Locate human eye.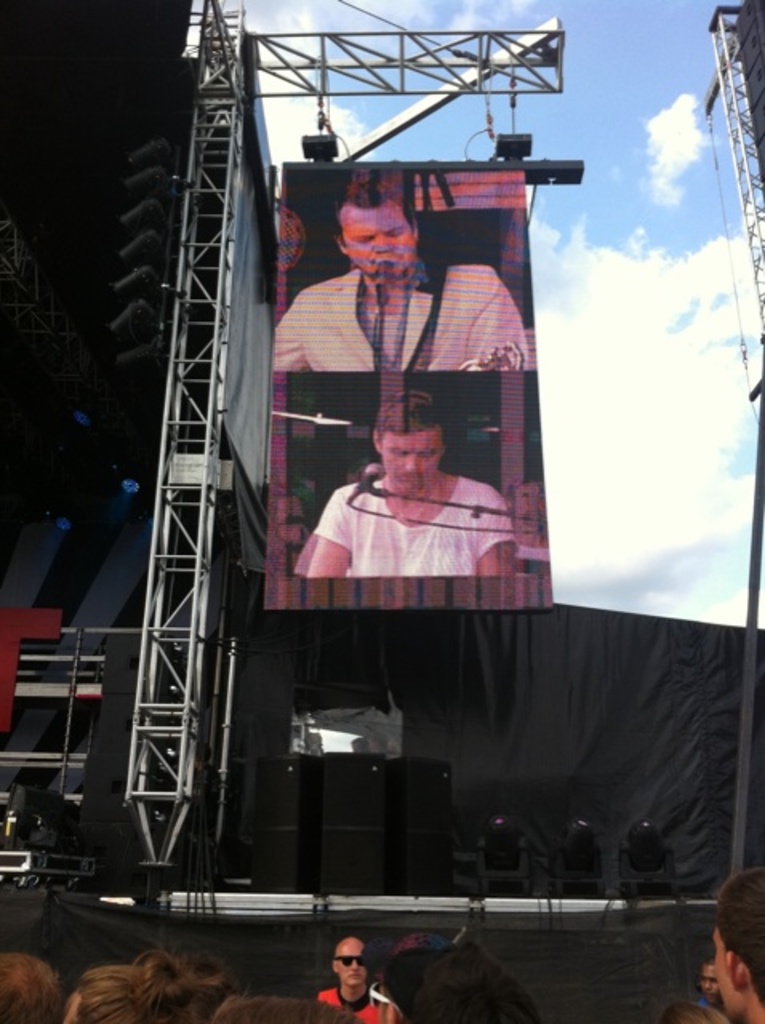
Bounding box: (355, 234, 373, 245).
